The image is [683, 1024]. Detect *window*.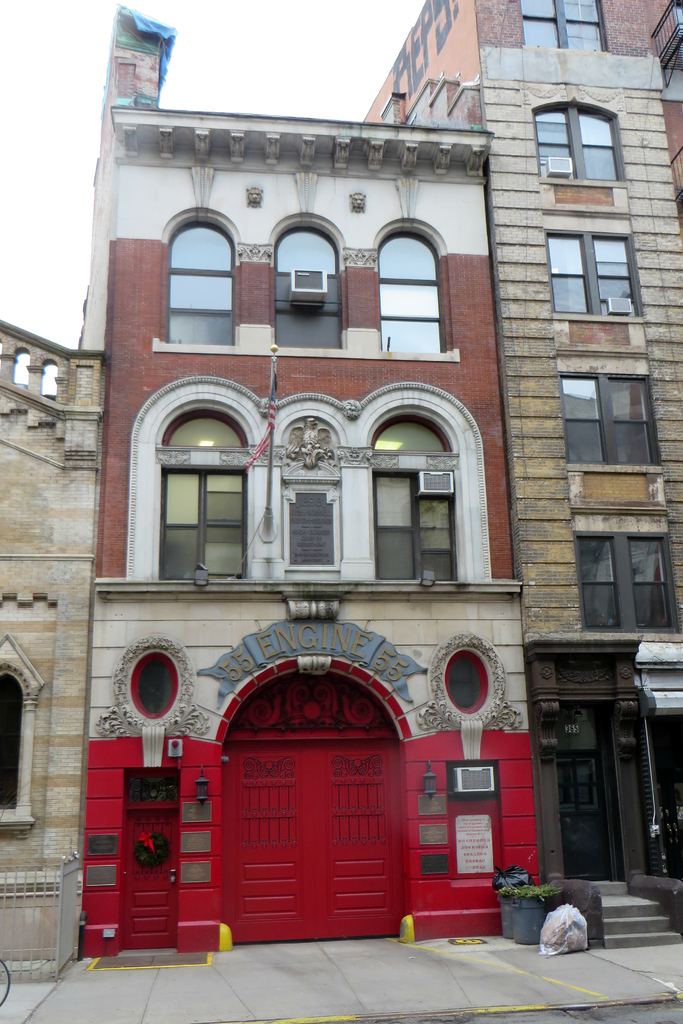
Detection: bbox=(563, 375, 661, 465).
